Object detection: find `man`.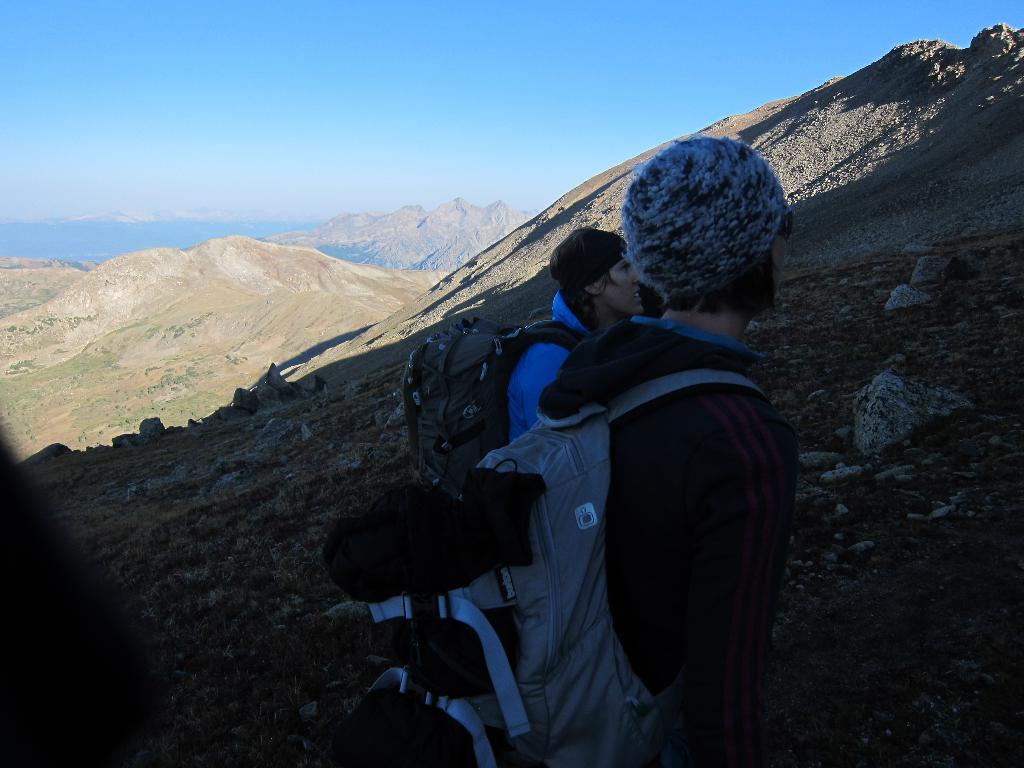
x1=510, y1=230, x2=643, y2=436.
